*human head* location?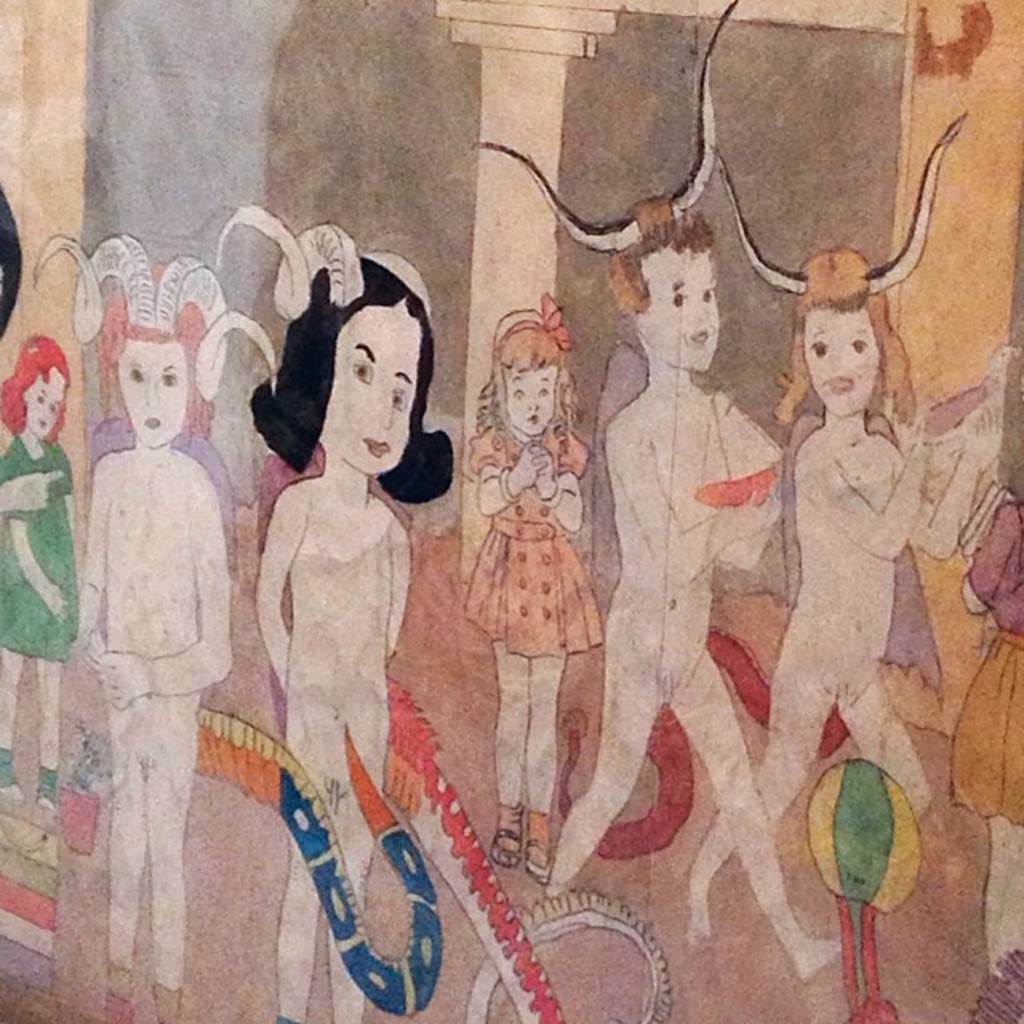
select_region(10, 338, 69, 443)
